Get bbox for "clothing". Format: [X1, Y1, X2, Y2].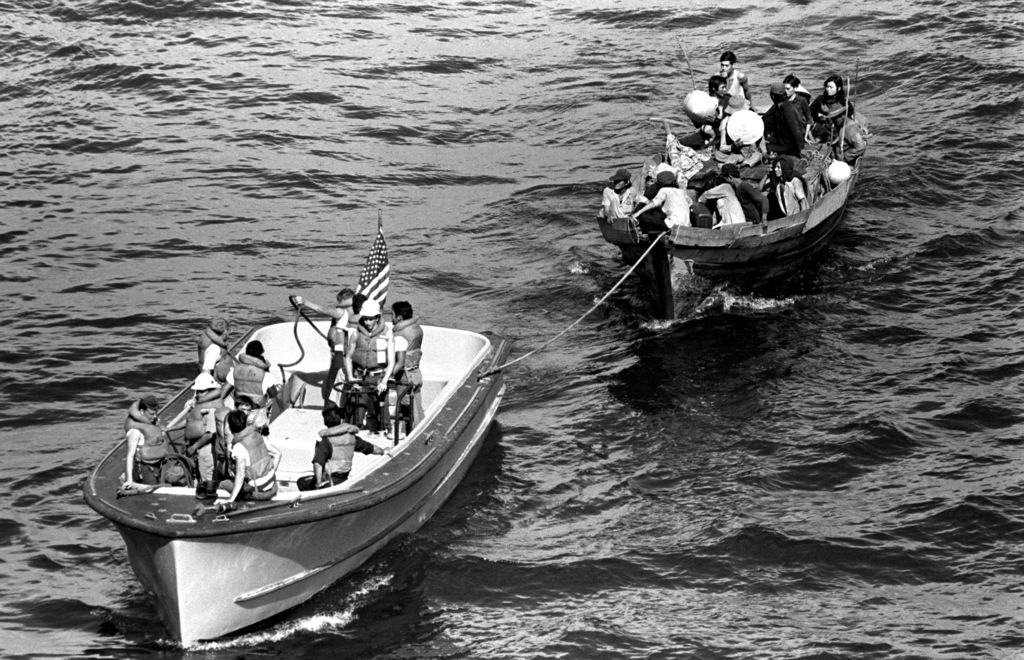
[653, 186, 693, 228].
